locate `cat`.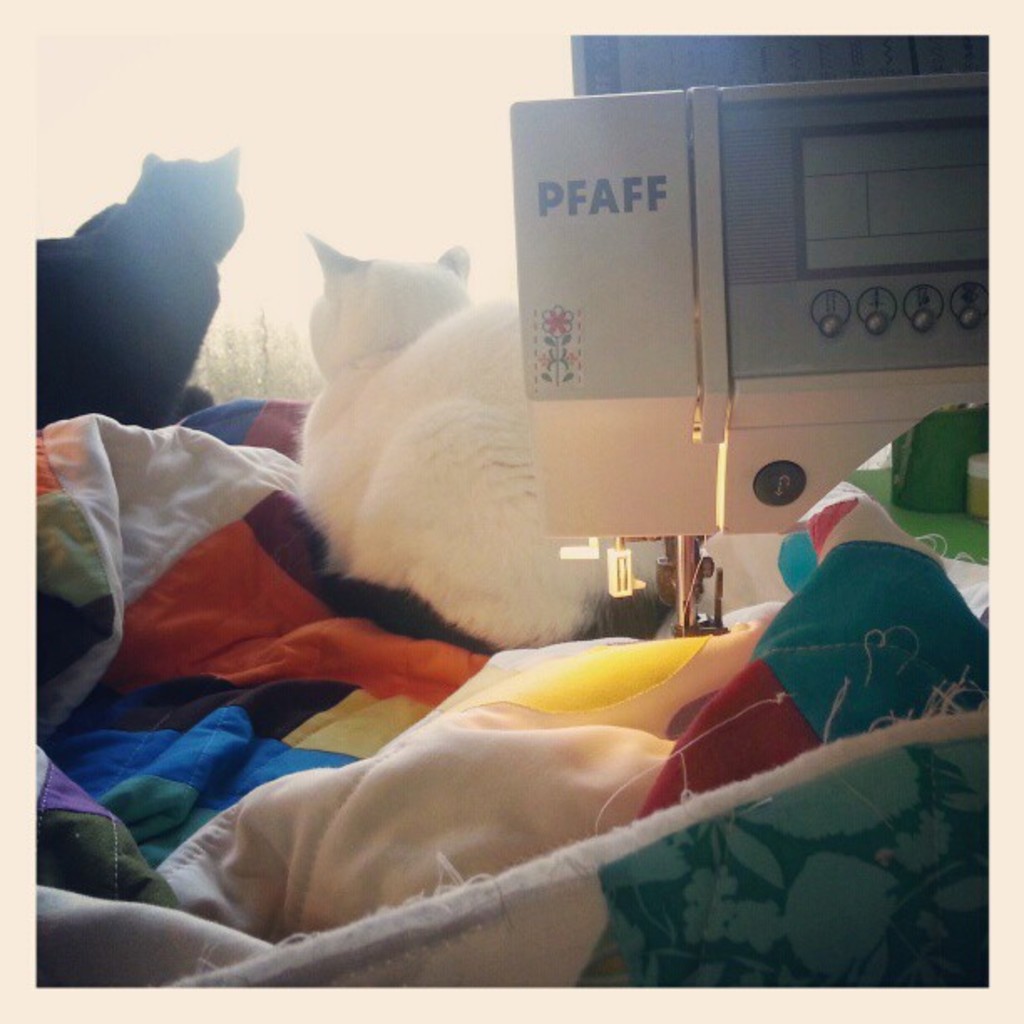
Bounding box: [289, 239, 681, 656].
